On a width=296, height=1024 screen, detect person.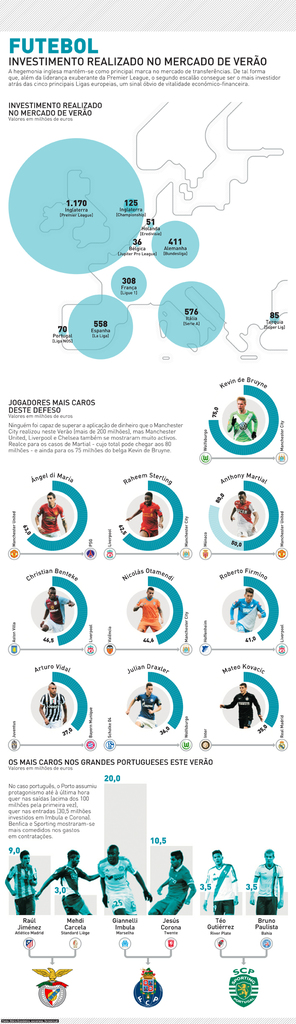
229 587 267 634.
